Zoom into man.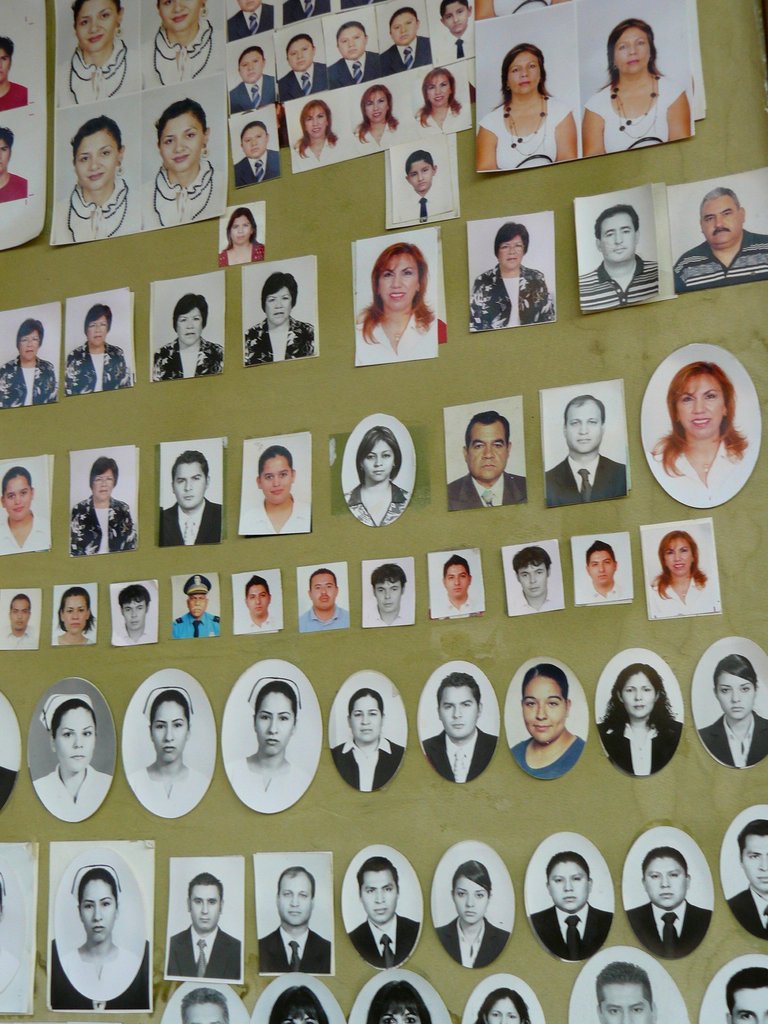
Zoom target: box=[172, 578, 223, 638].
